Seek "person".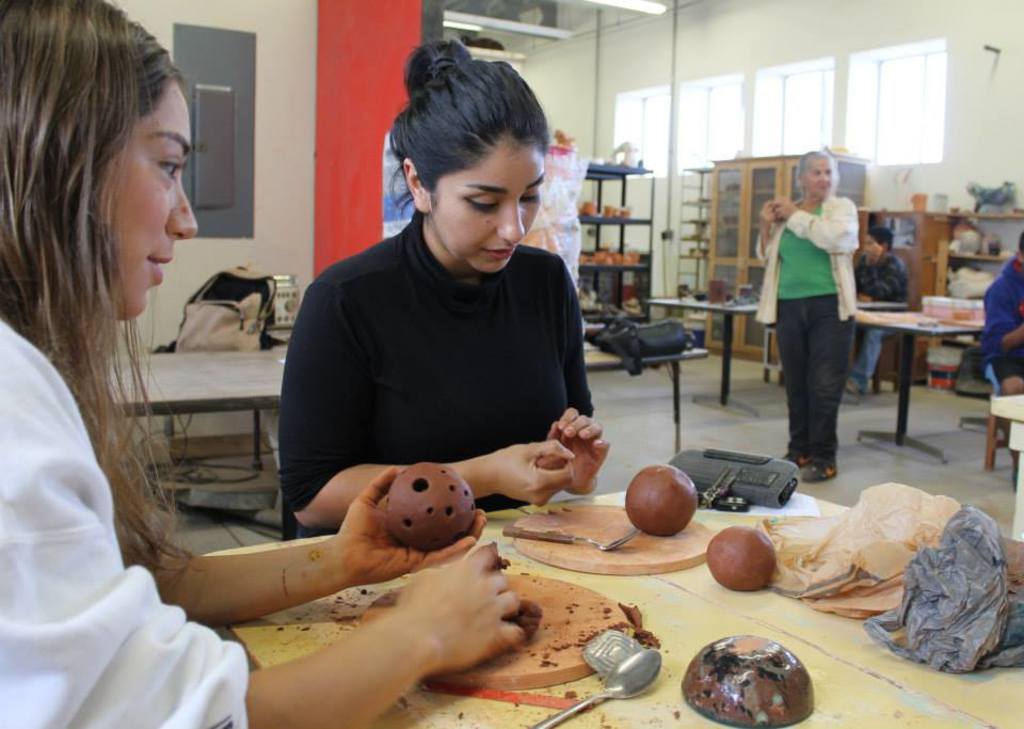
273 29 609 543.
